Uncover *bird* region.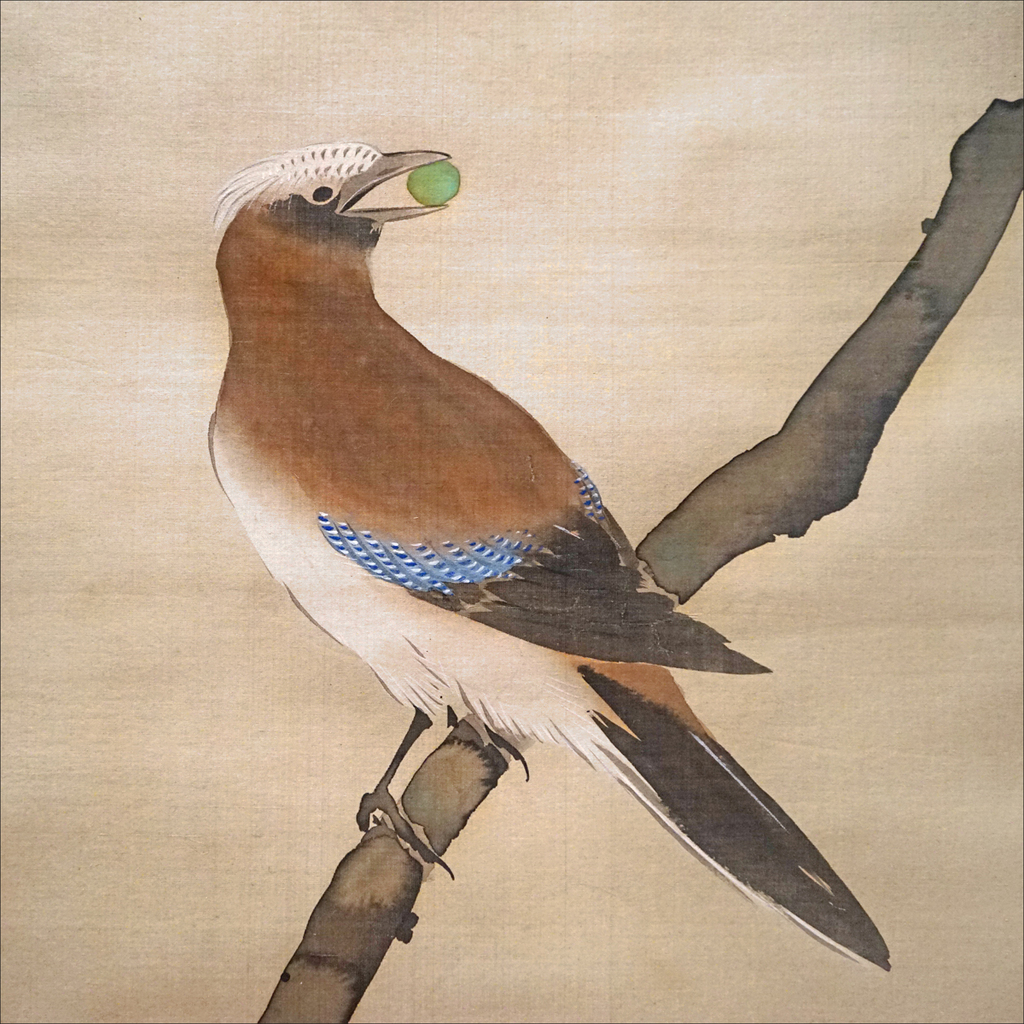
Uncovered: (191, 105, 914, 980).
